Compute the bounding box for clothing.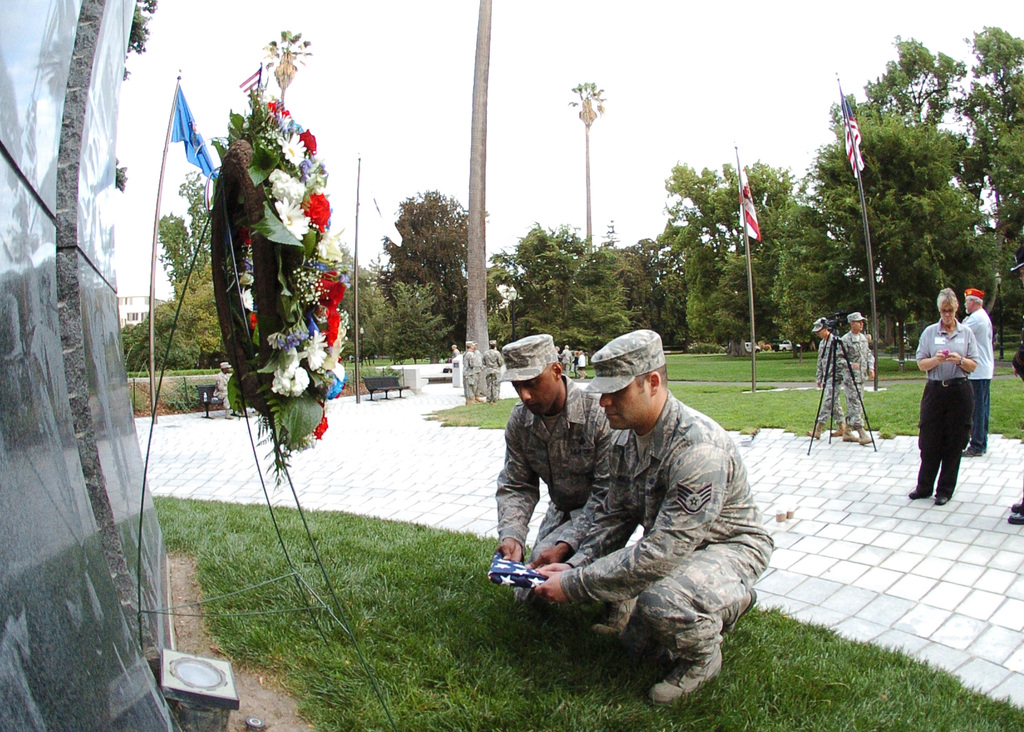
select_region(485, 347, 506, 392).
